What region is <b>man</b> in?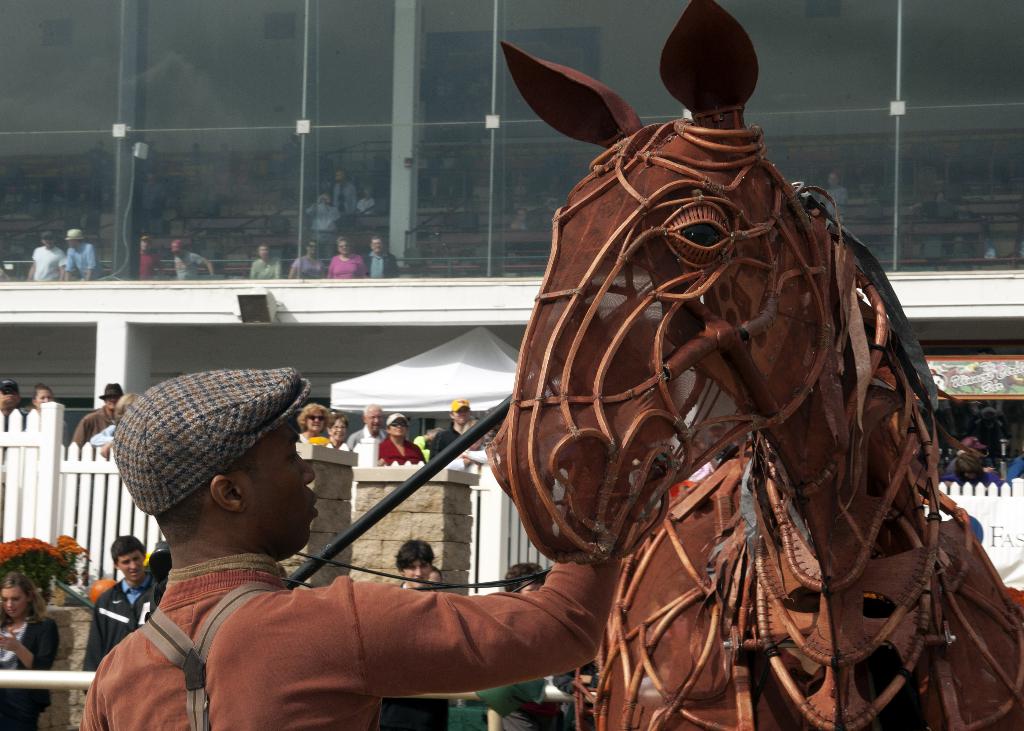
box=[65, 229, 104, 282].
